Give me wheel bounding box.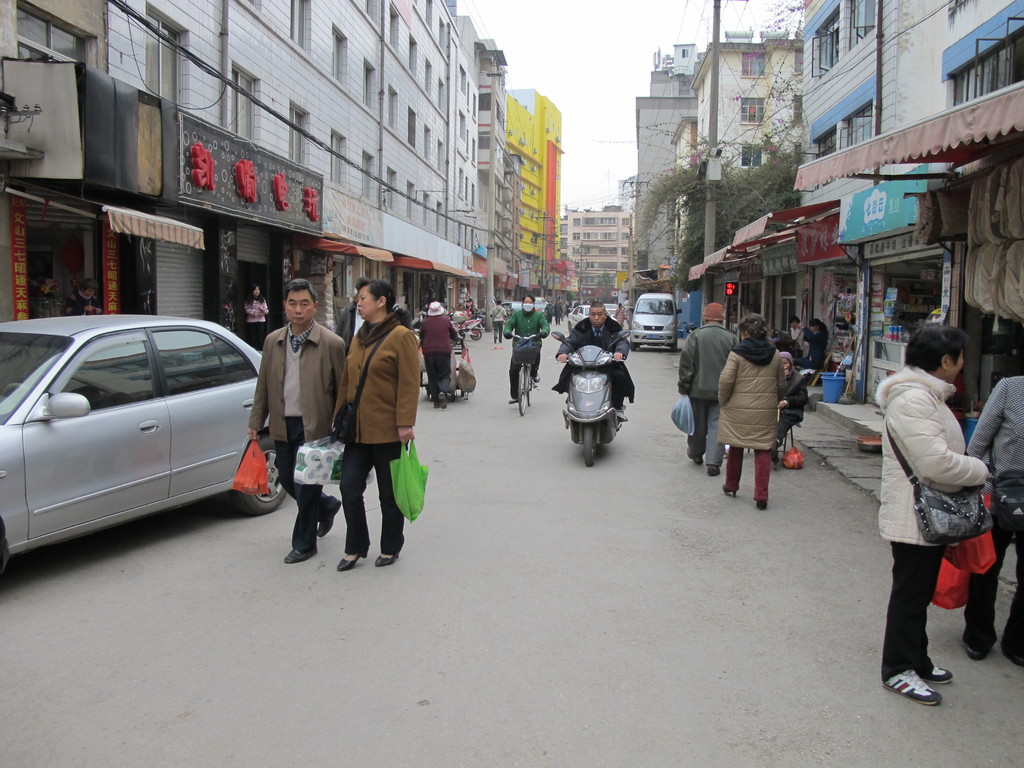
box=[516, 366, 525, 414].
